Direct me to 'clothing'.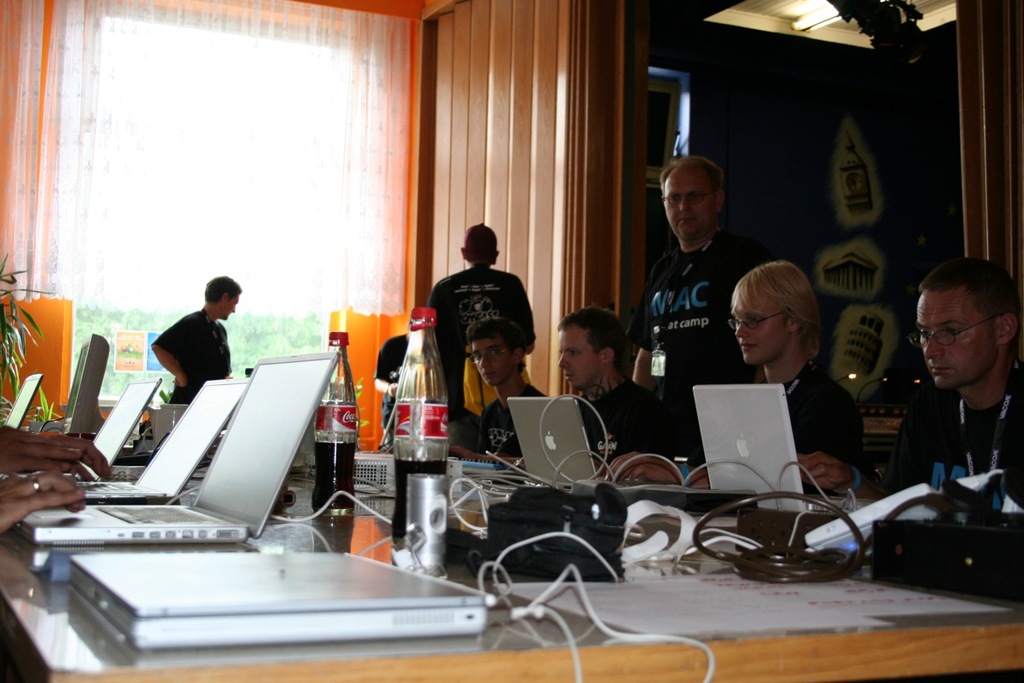
Direction: 153 303 230 399.
